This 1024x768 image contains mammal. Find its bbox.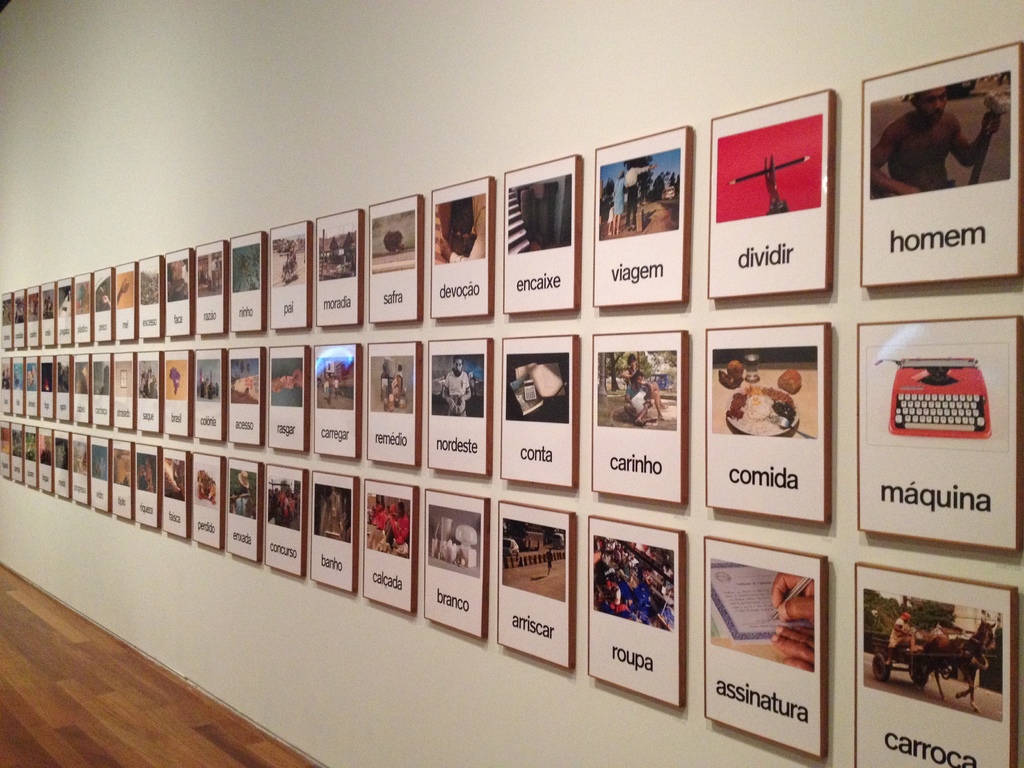
604:202:616:238.
